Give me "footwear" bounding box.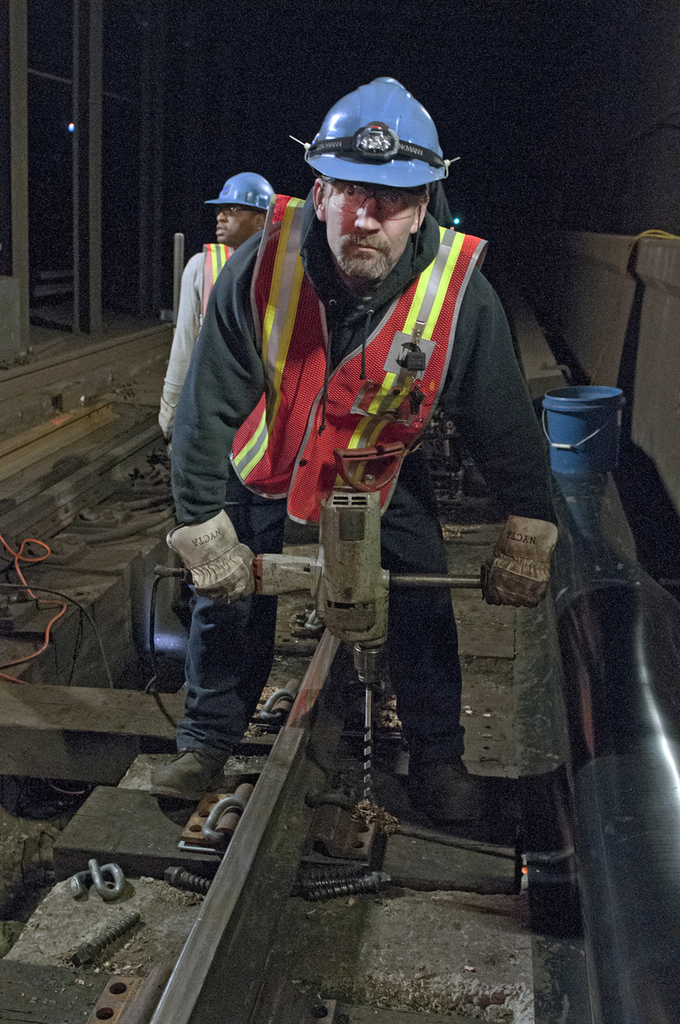
bbox=(415, 767, 477, 819).
